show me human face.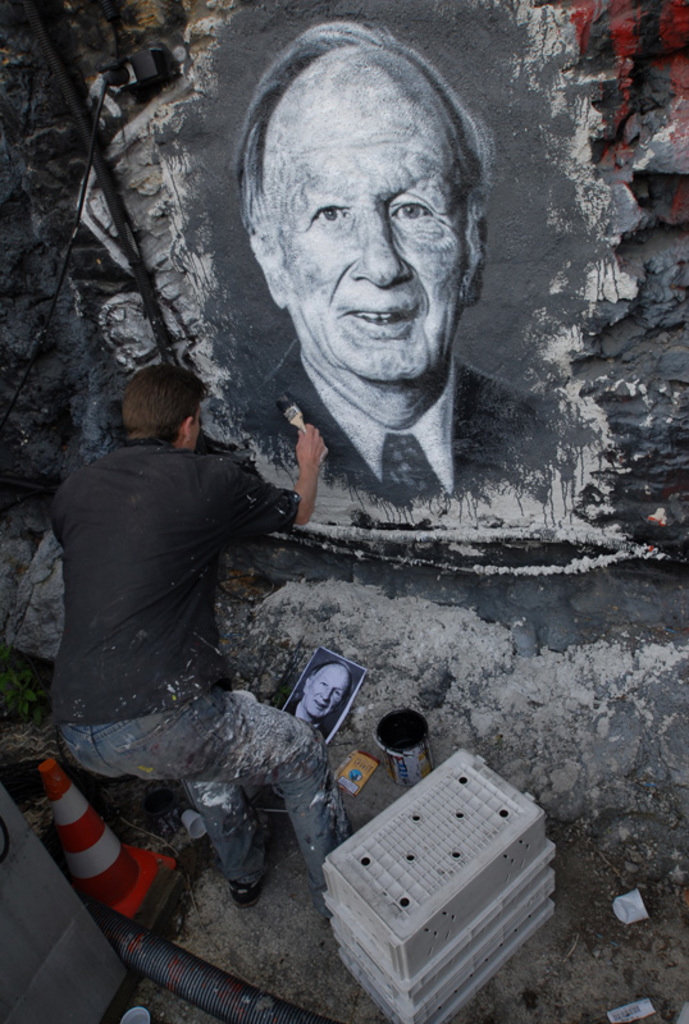
human face is here: 300/667/348/717.
